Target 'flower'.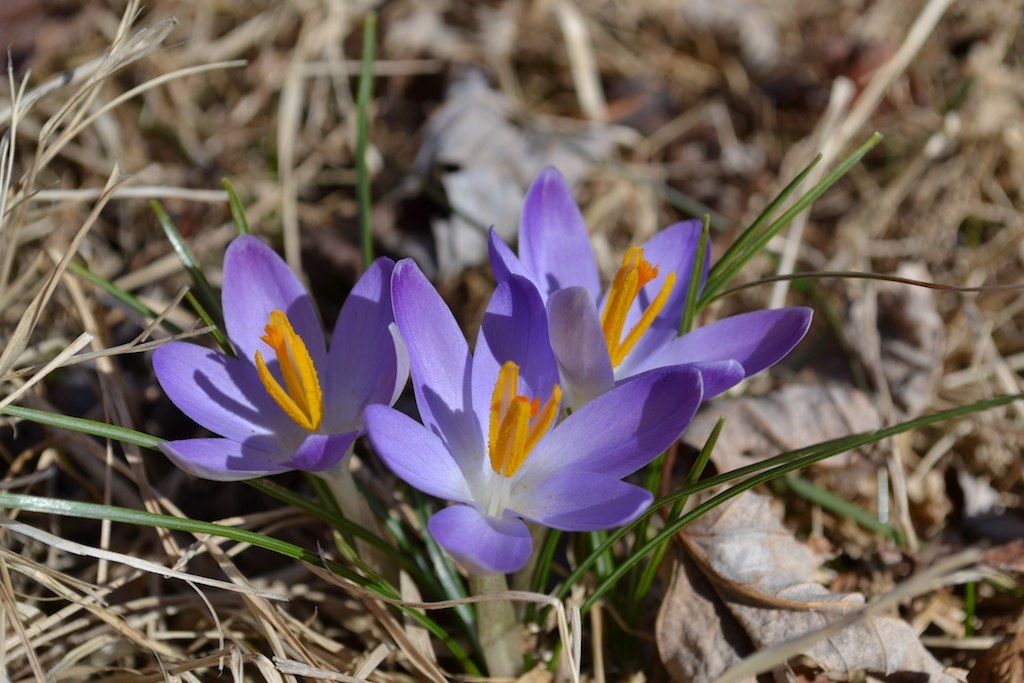
Target region: box(136, 224, 396, 516).
